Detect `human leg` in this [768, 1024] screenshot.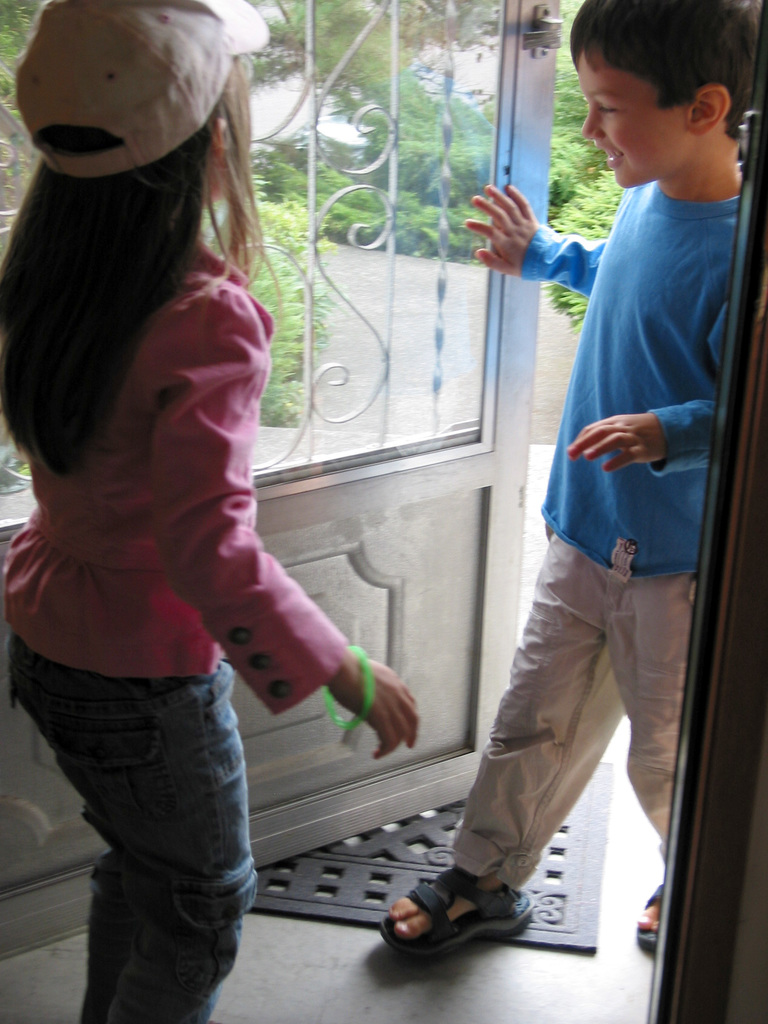
Detection: bbox(4, 640, 262, 1023).
